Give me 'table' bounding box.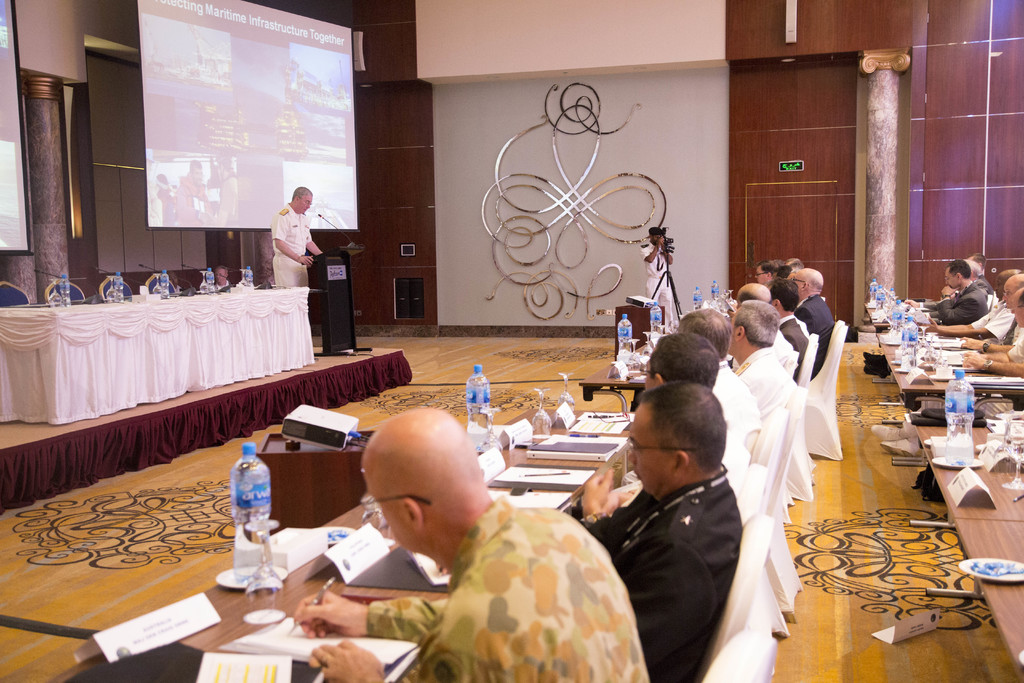
[863,299,930,379].
